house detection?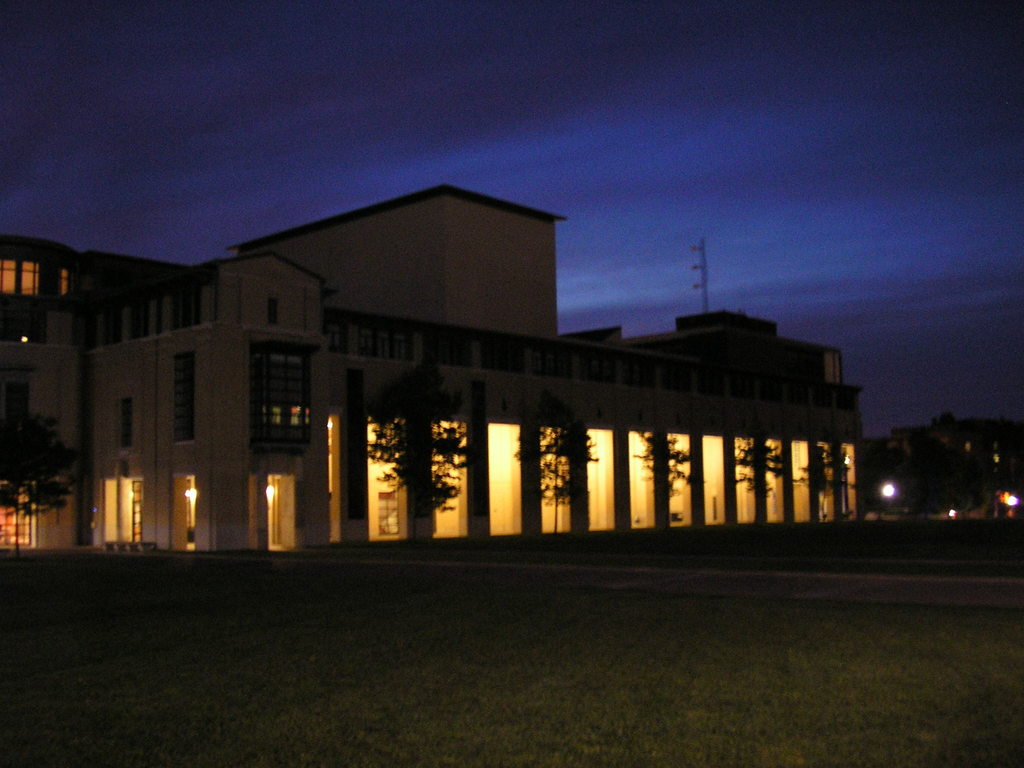
<bbox>864, 416, 1023, 523</bbox>
